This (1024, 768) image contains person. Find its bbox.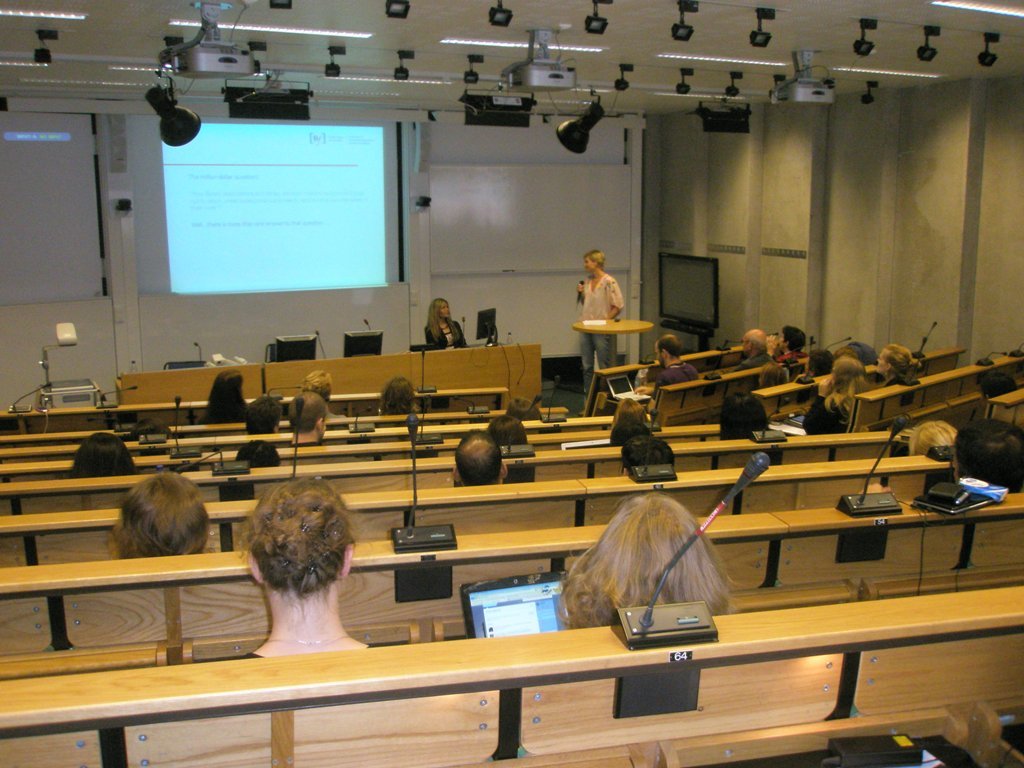
crop(234, 476, 404, 661).
